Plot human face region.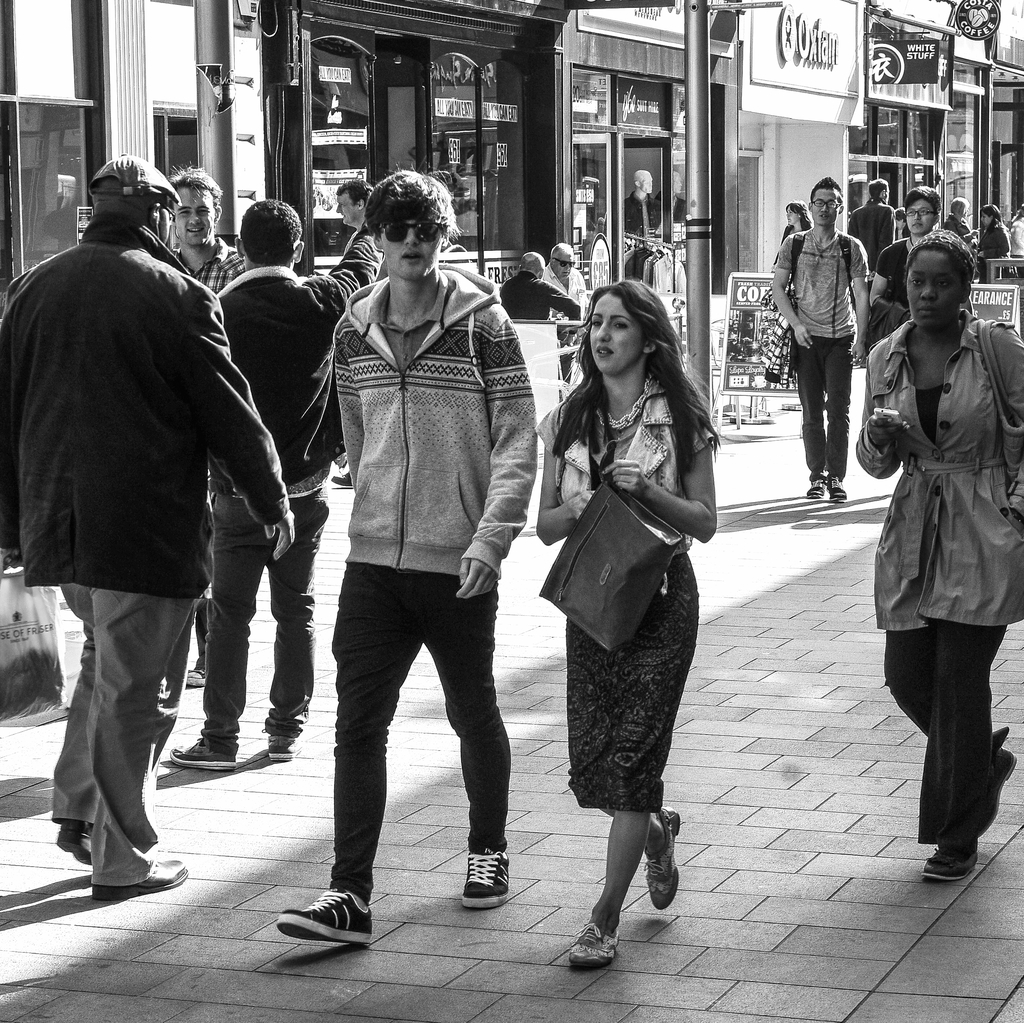
Plotted at {"left": 907, "top": 199, "right": 936, "bottom": 234}.
